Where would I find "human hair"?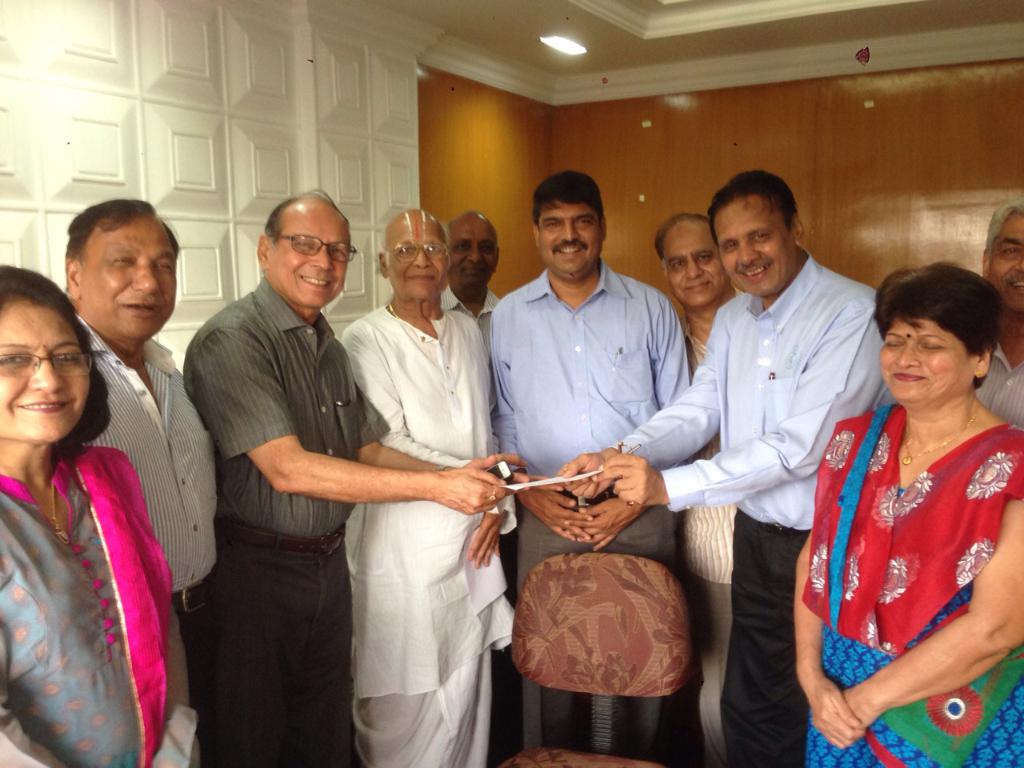
At <box>872,258,1004,390</box>.
